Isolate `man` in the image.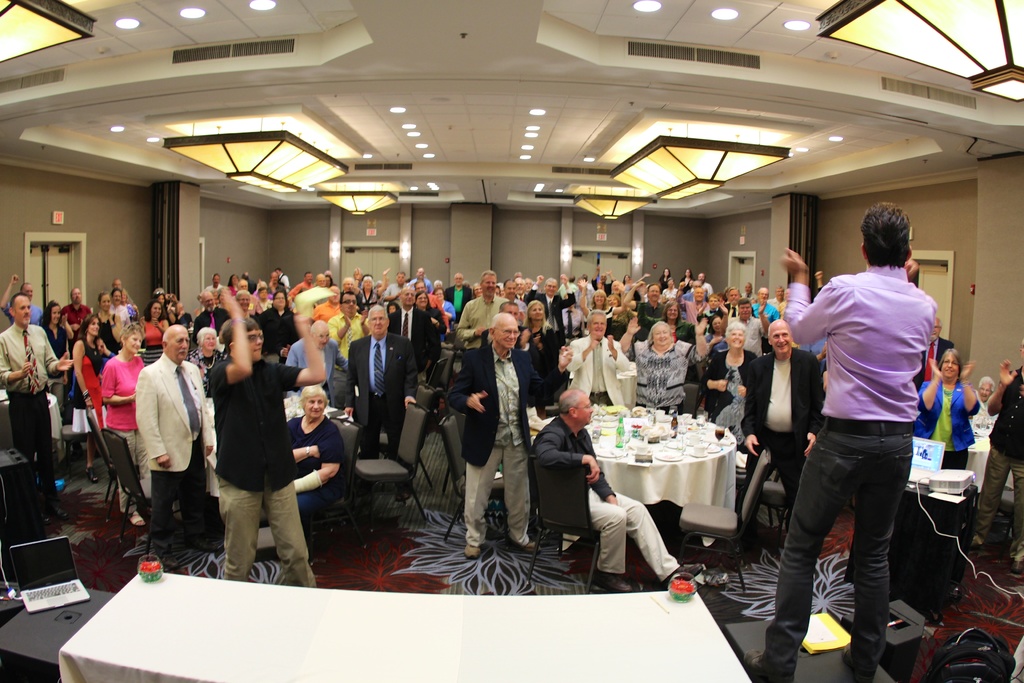
Isolated region: (387, 286, 444, 386).
